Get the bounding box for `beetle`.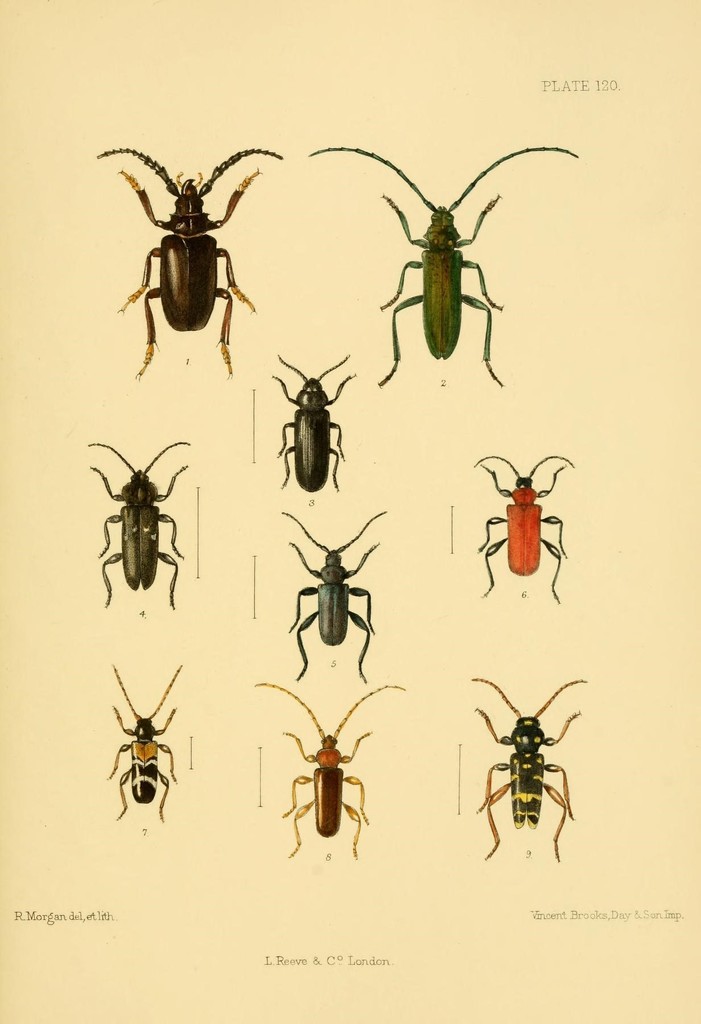
91:444:194:605.
